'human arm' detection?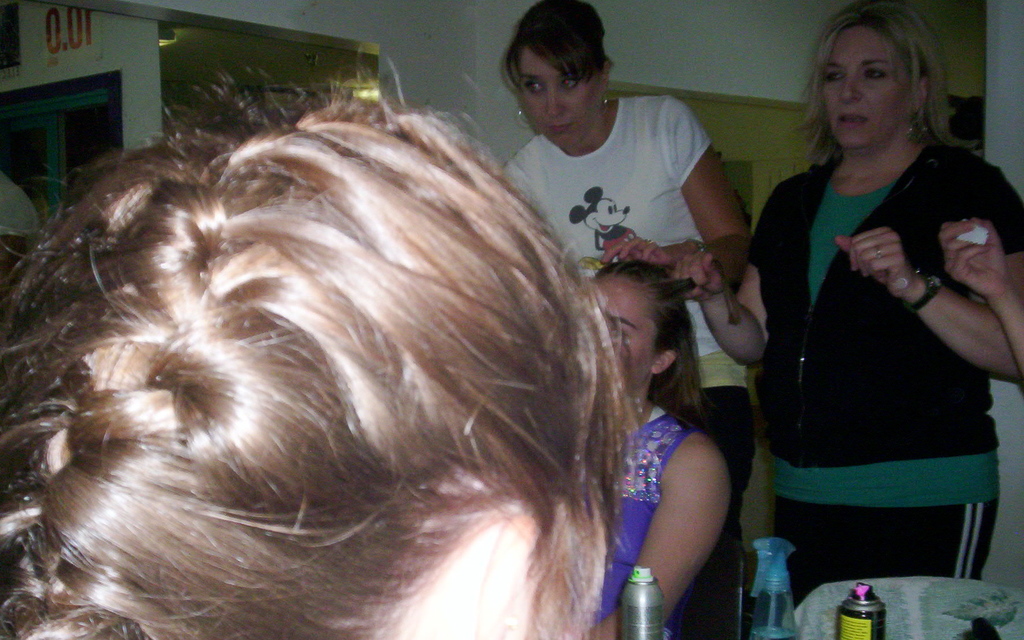
BBox(584, 418, 735, 639)
